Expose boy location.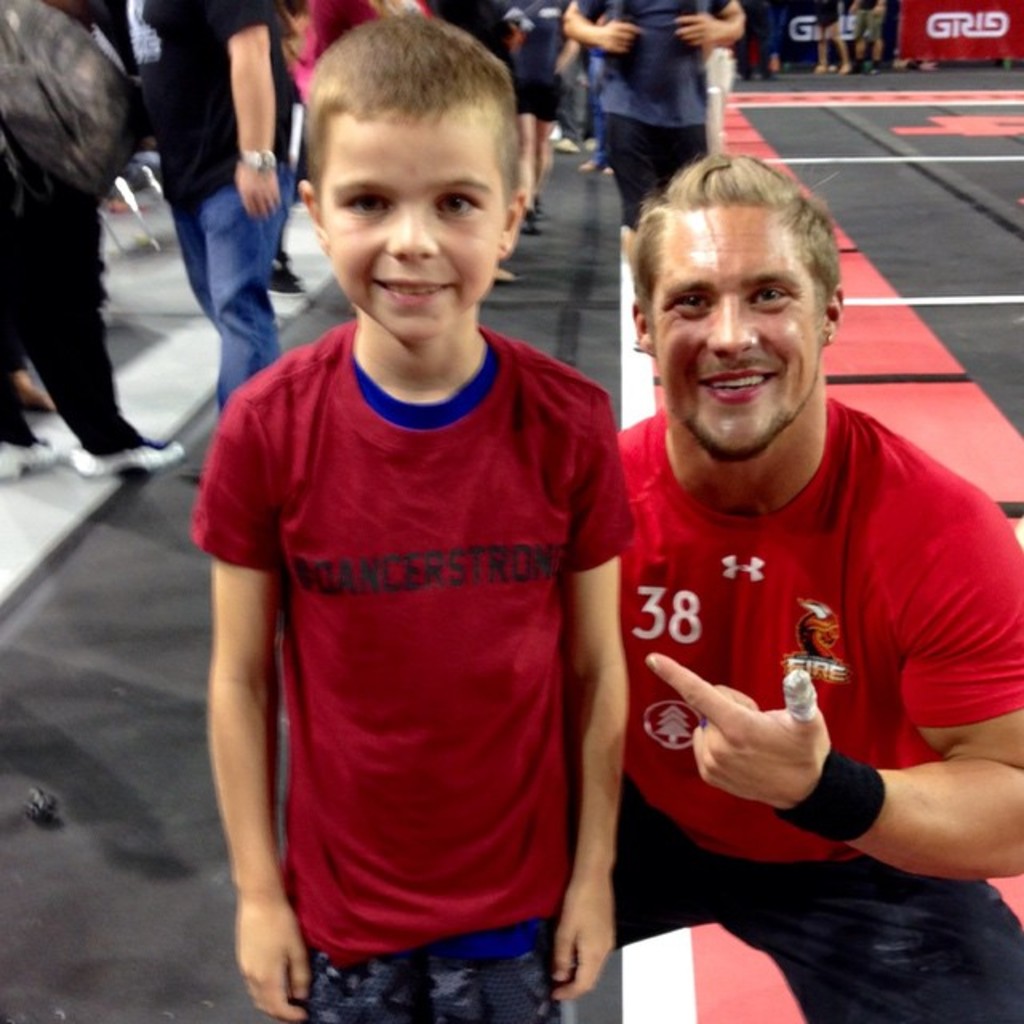
Exposed at 190, 3, 642, 1022.
